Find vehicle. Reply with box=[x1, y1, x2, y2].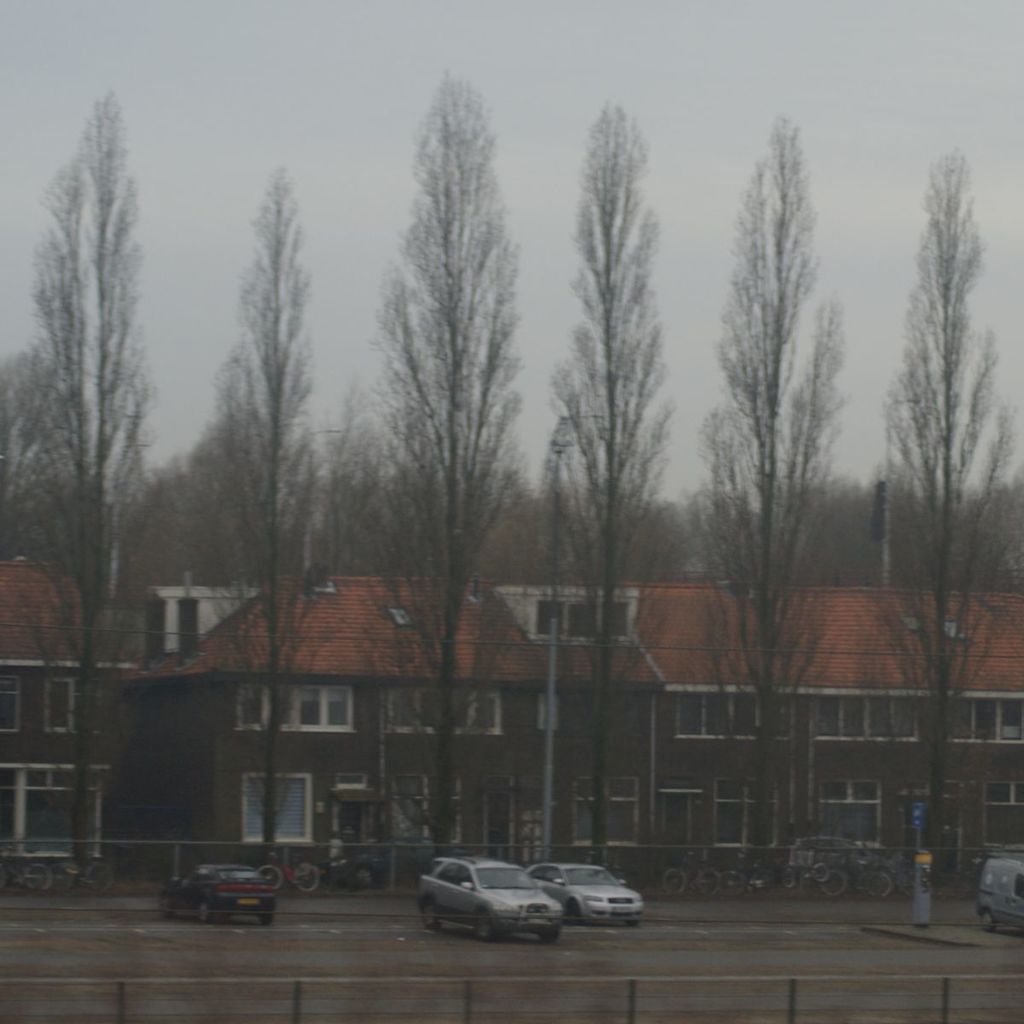
box=[256, 841, 323, 891].
